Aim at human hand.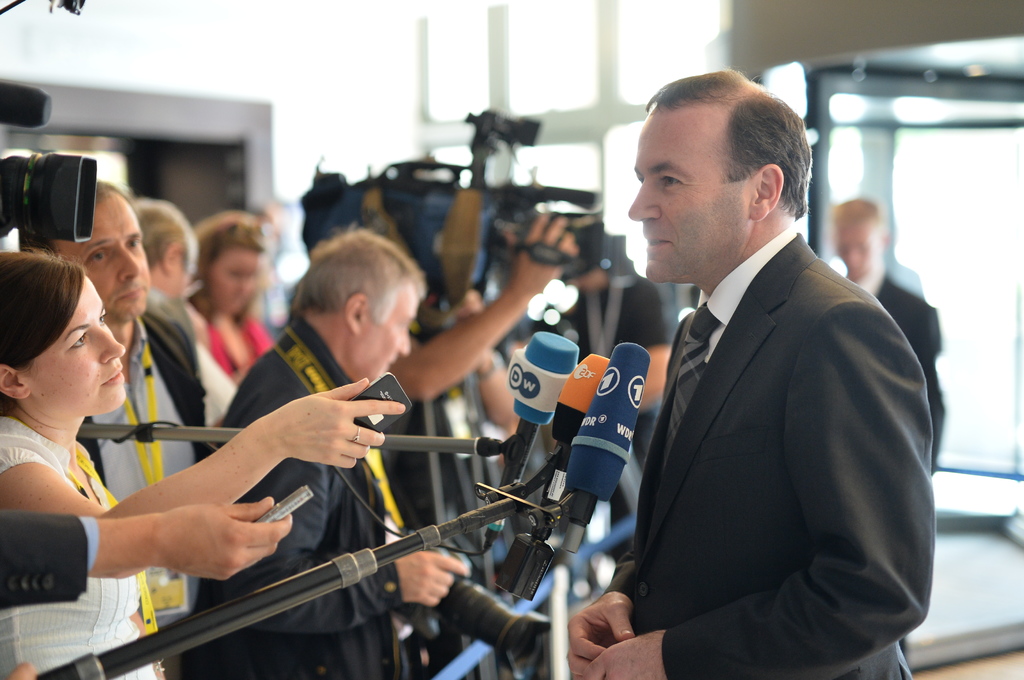
Aimed at [left=390, top=550, right=470, bottom=612].
